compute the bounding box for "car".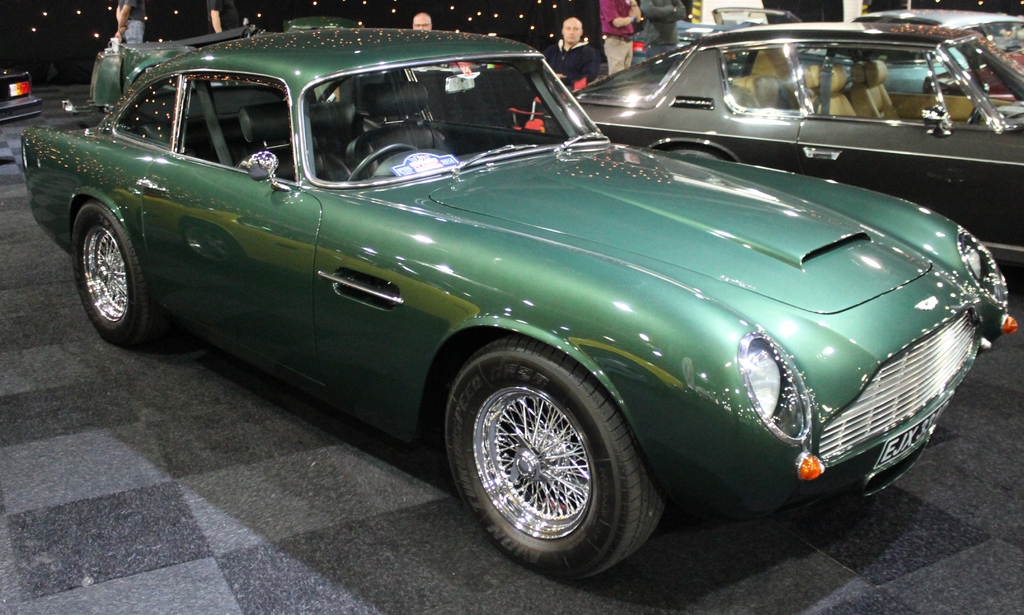
bbox=[850, 7, 1021, 29].
